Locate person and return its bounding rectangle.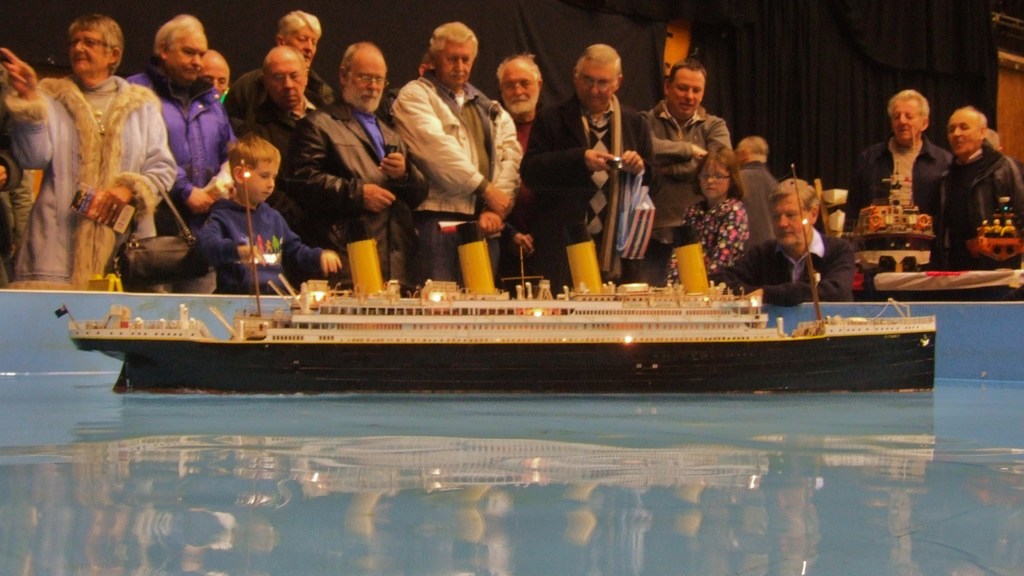
locate(388, 13, 519, 280).
